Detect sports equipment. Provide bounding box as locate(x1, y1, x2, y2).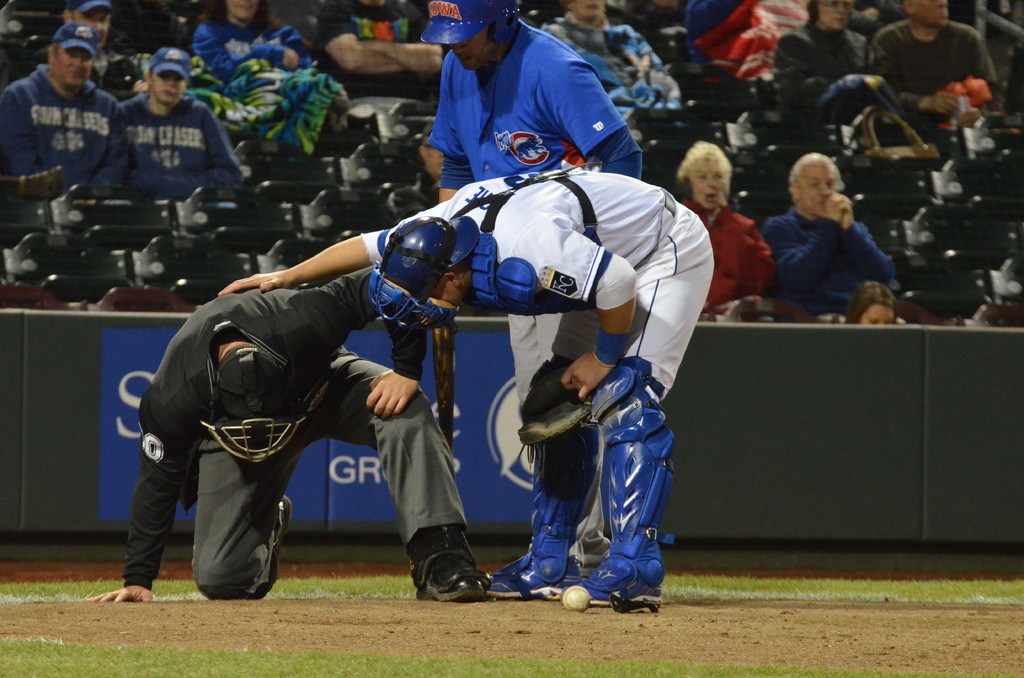
locate(562, 585, 591, 613).
